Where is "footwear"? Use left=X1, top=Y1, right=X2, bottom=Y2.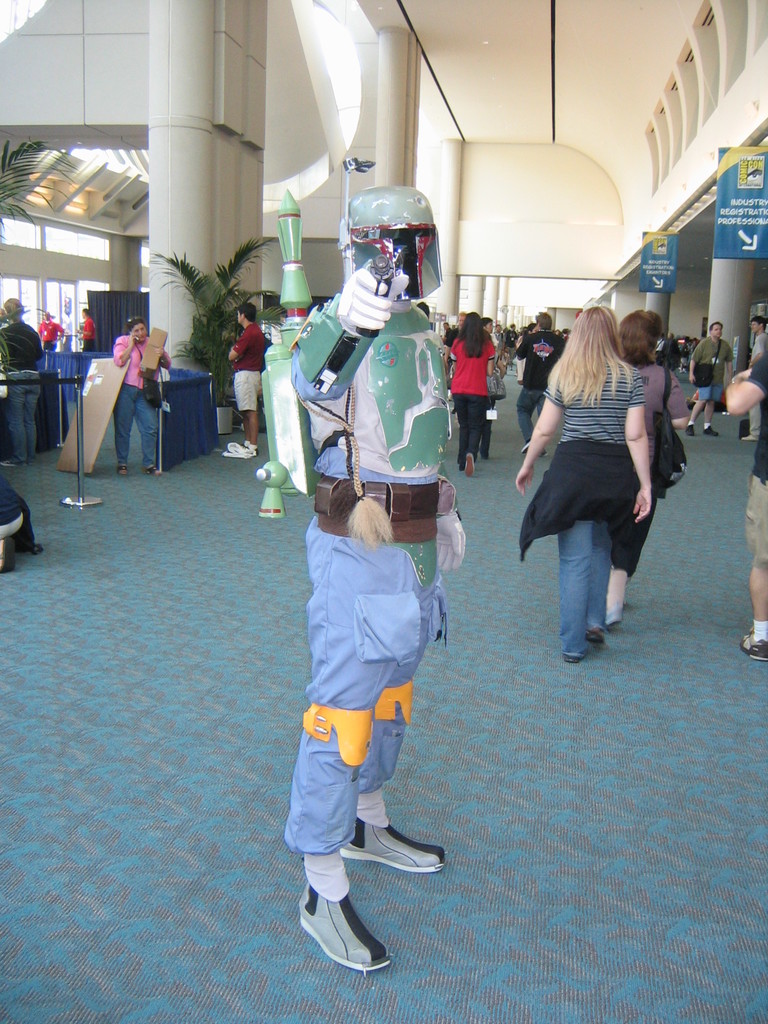
left=461, top=452, right=475, bottom=478.
